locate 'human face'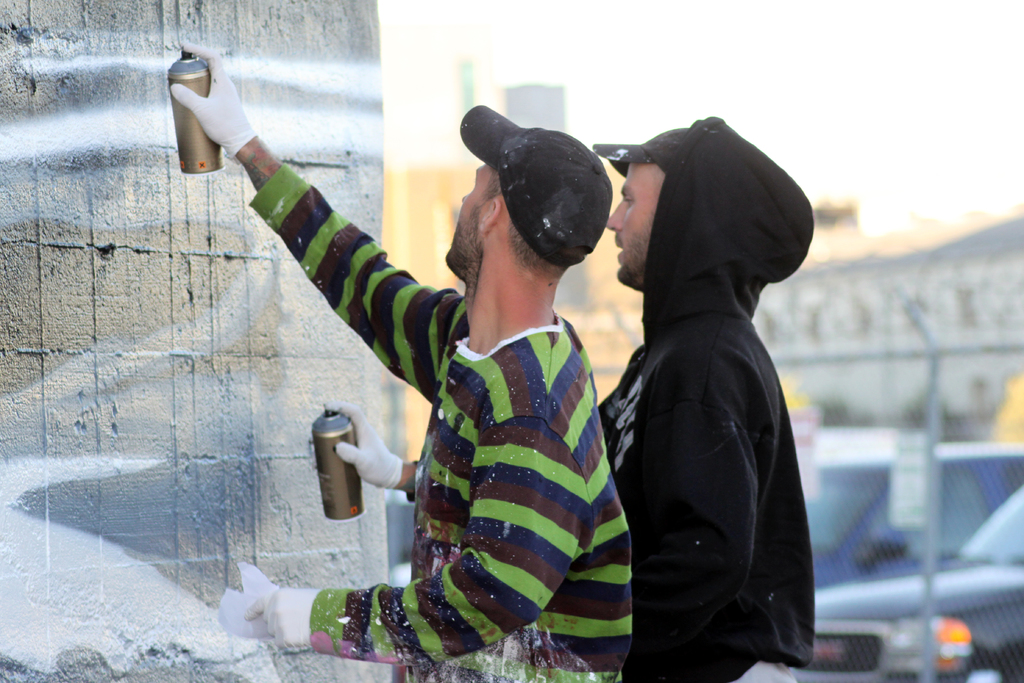
<region>444, 164, 495, 263</region>
